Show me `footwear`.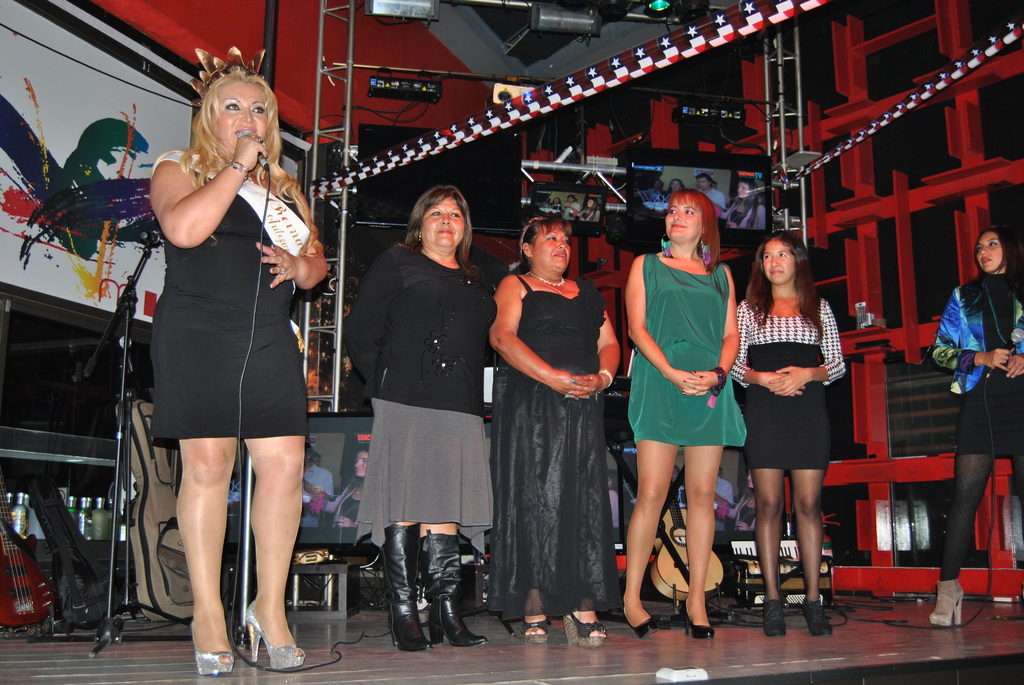
`footwear` is here: {"x1": 523, "y1": 606, "x2": 550, "y2": 645}.
